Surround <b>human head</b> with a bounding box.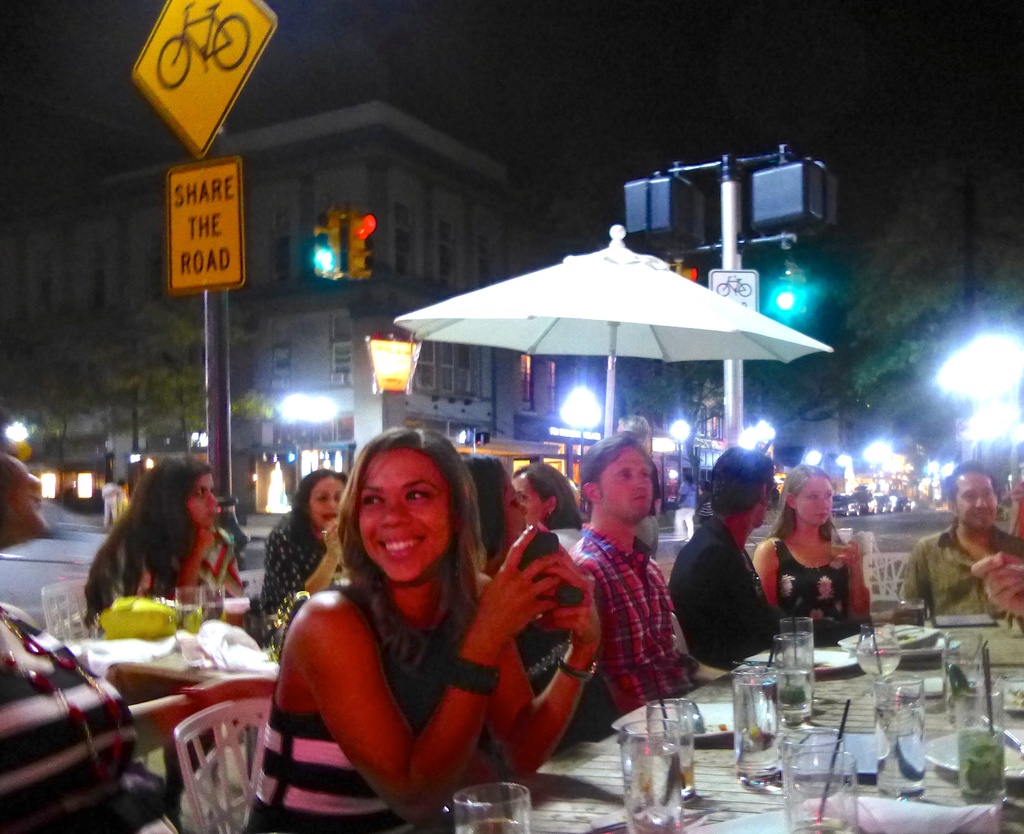
700,480,707,495.
